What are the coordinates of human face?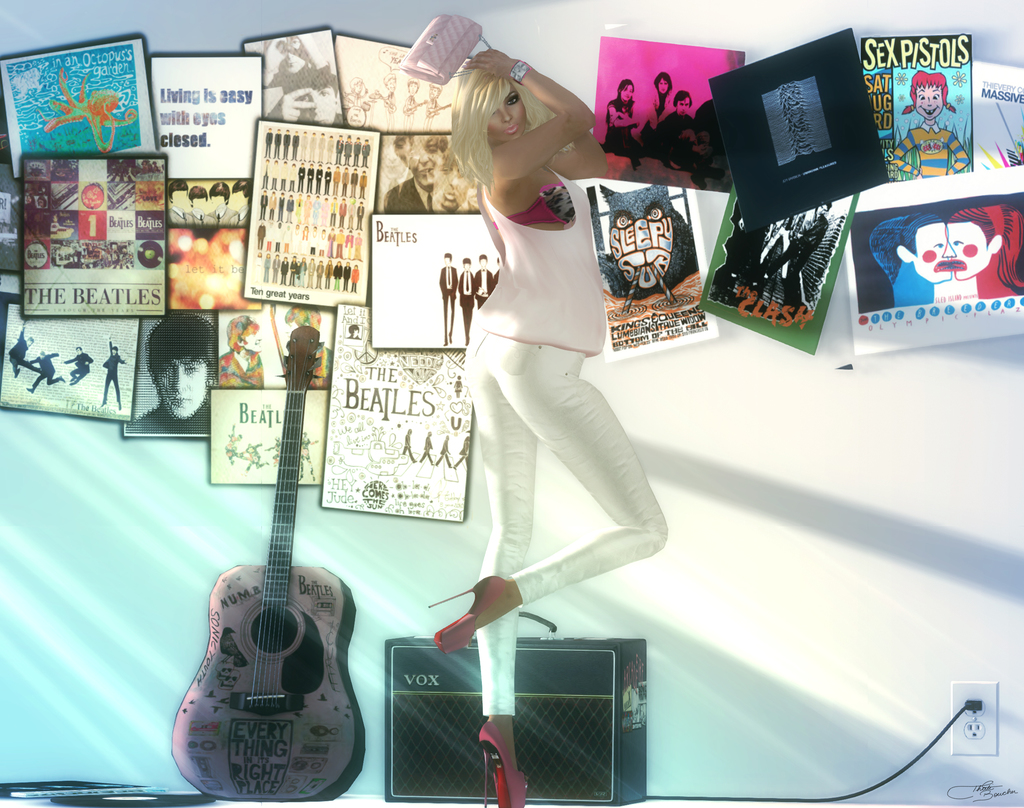
crop(240, 329, 262, 350).
